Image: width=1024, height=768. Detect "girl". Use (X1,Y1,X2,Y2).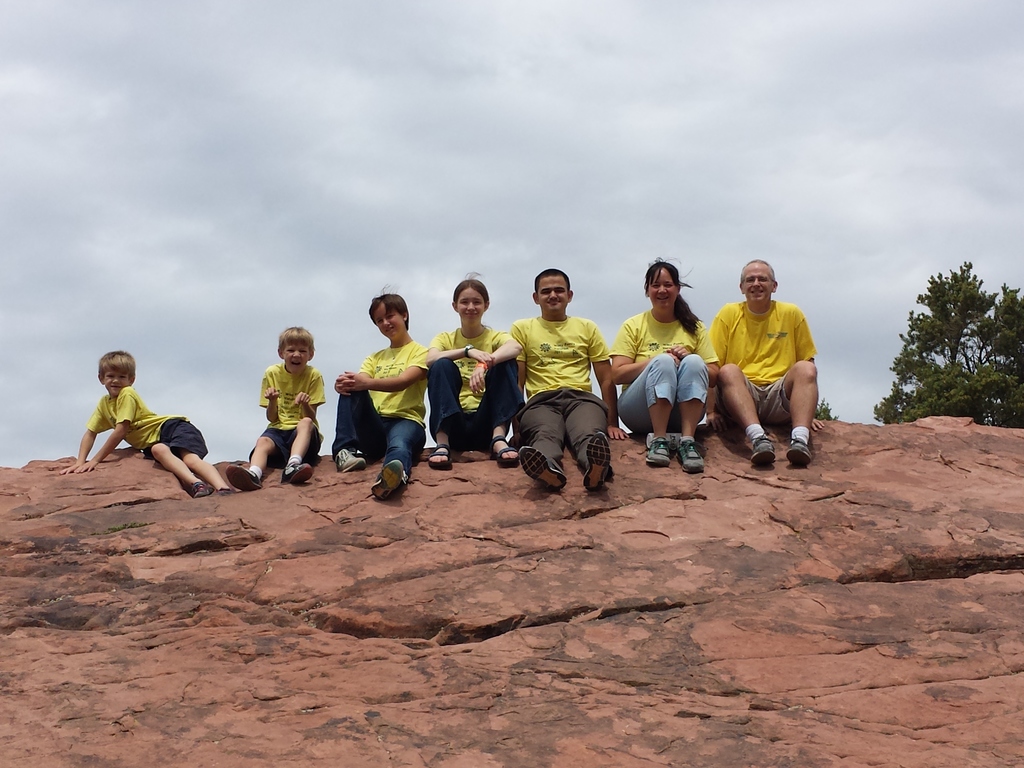
(427,270,526,468).
